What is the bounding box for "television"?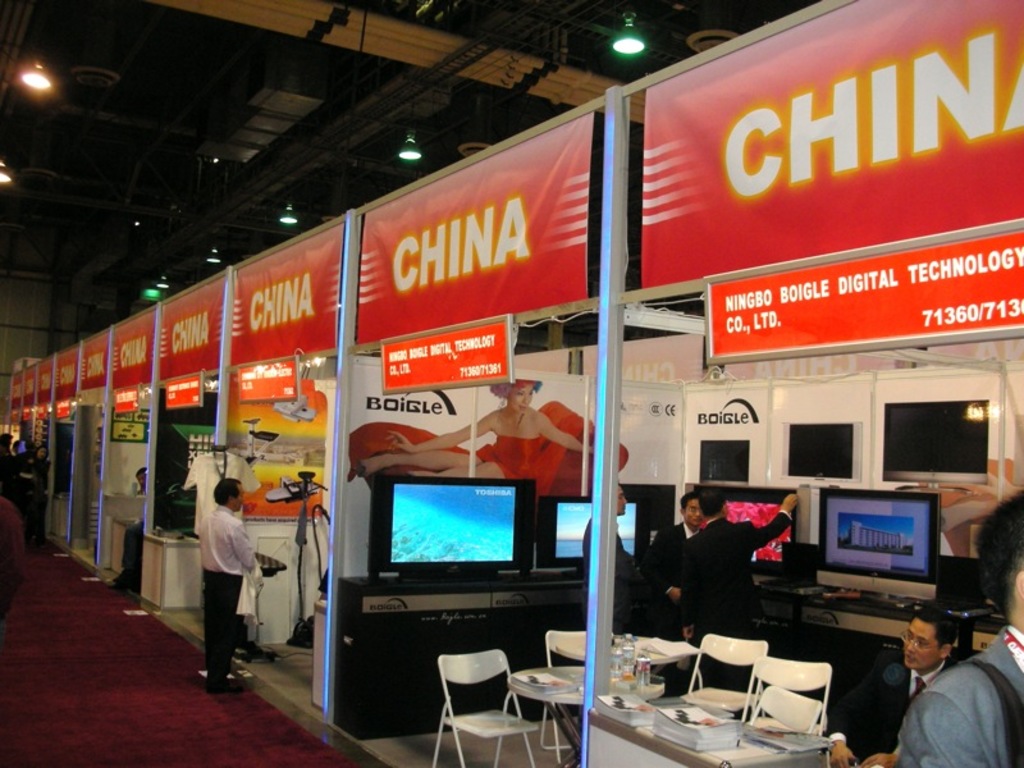
Rect(692, 483, 797, 576).
